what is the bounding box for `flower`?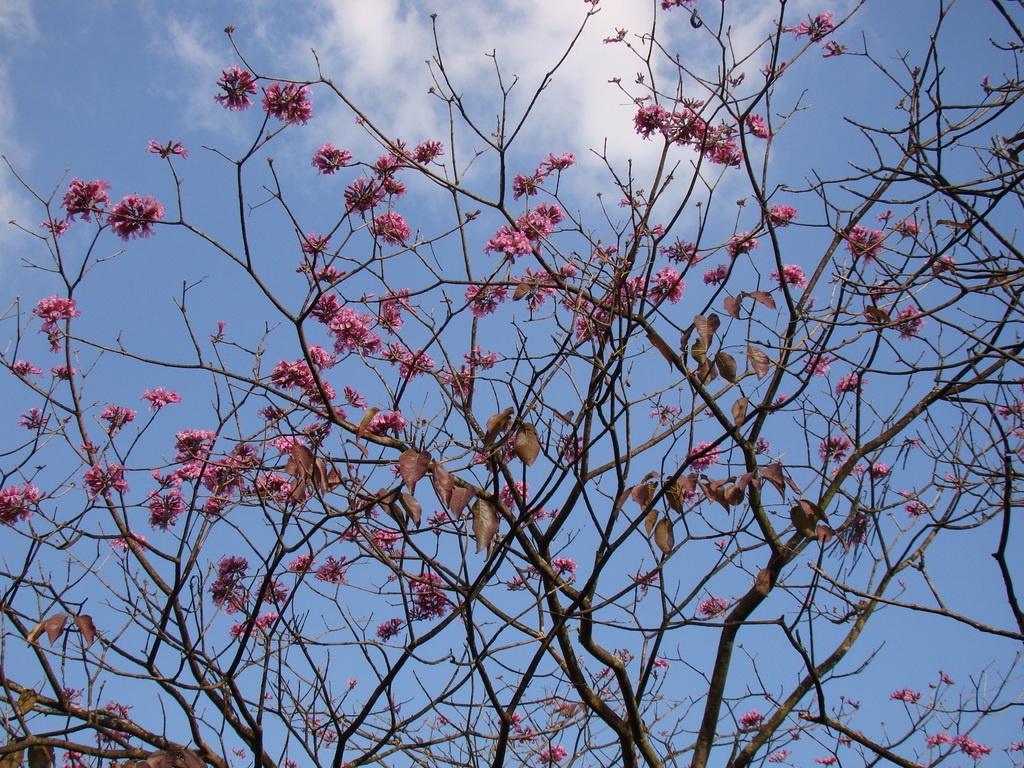
BBox(0, 488, 35, 524).
